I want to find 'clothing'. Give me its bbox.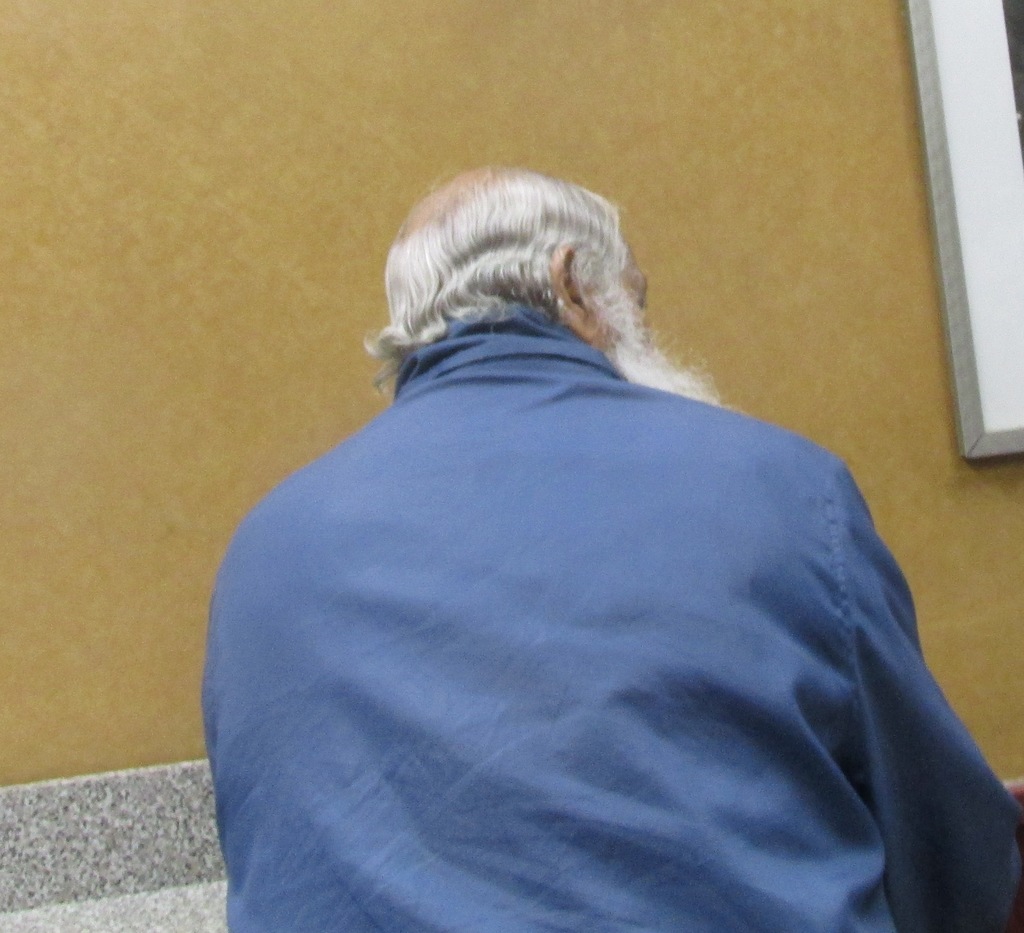
pyautogui.locateOnScreen(193, 259, 986, 932).
